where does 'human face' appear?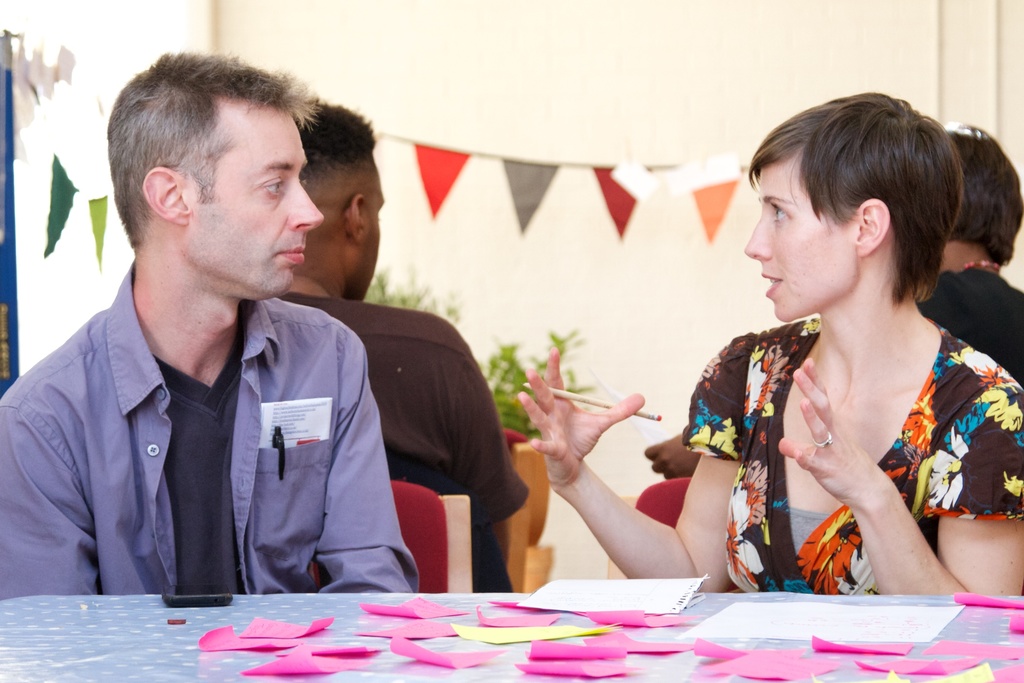
Appears at (740,142,863,327).
